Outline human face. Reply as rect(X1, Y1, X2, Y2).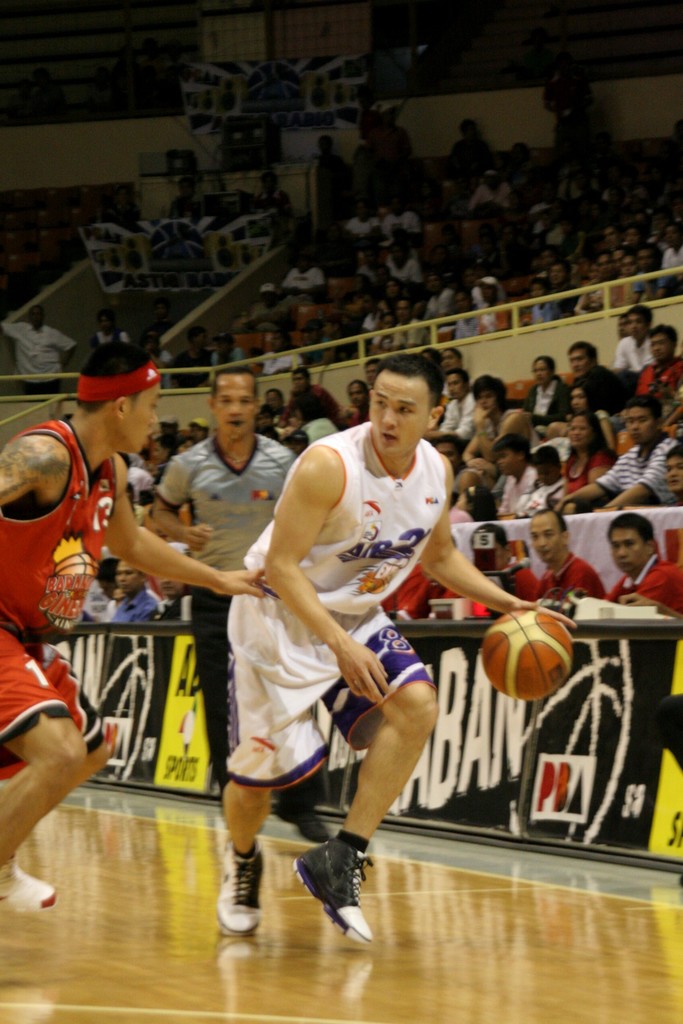
rect(564, 347, 591, 373).
